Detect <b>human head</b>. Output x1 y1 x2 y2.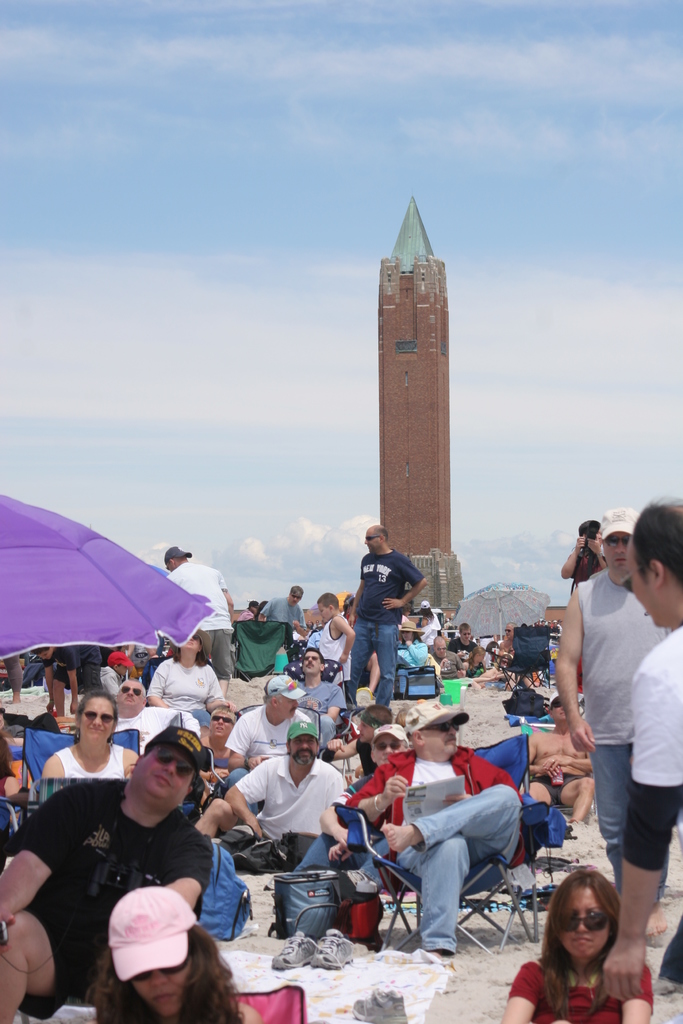
605 504 640 593.
